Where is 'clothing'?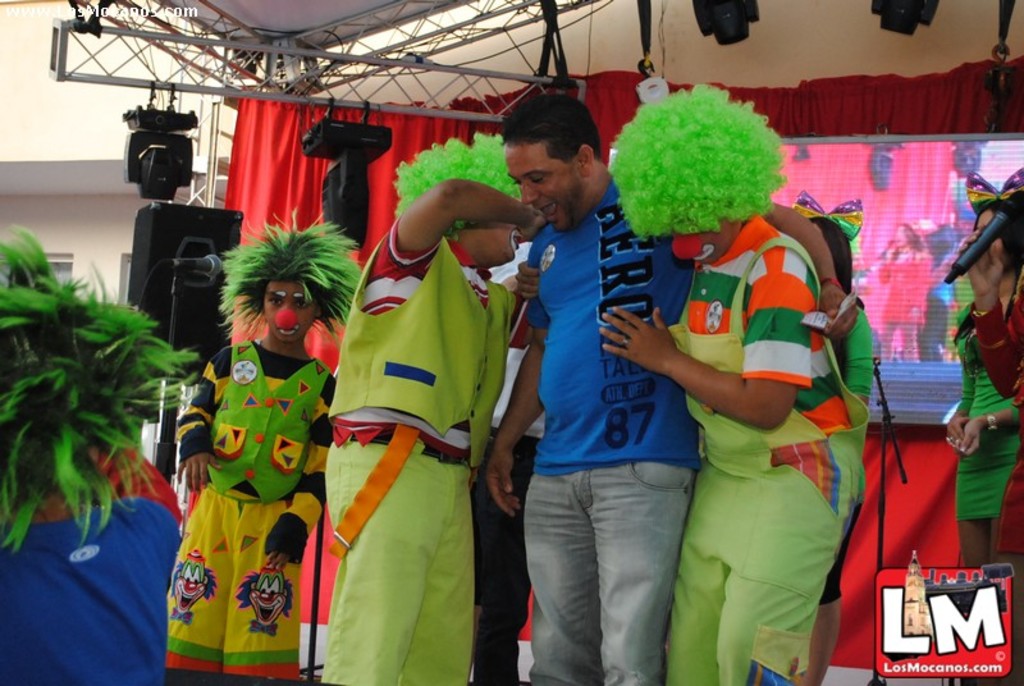
select_region(815, 303, 879, 608).
